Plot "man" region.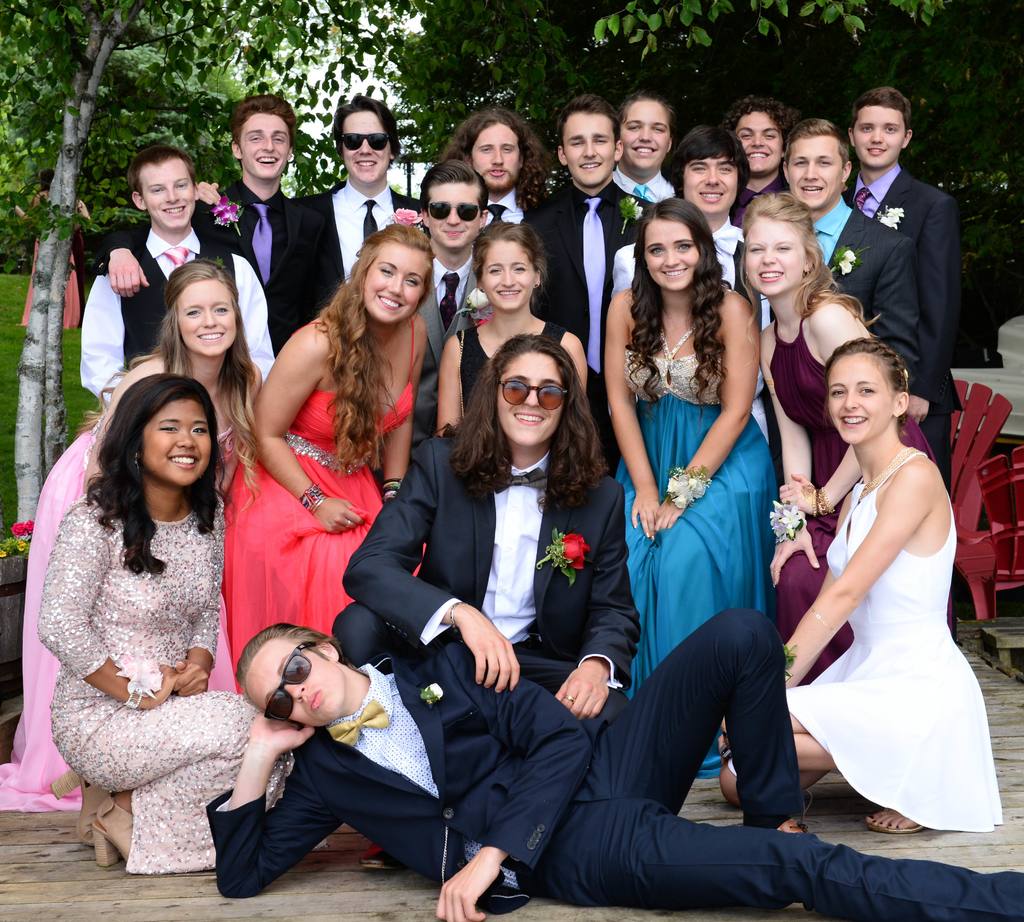
Plotted at region(534, 91, 649, 468).
